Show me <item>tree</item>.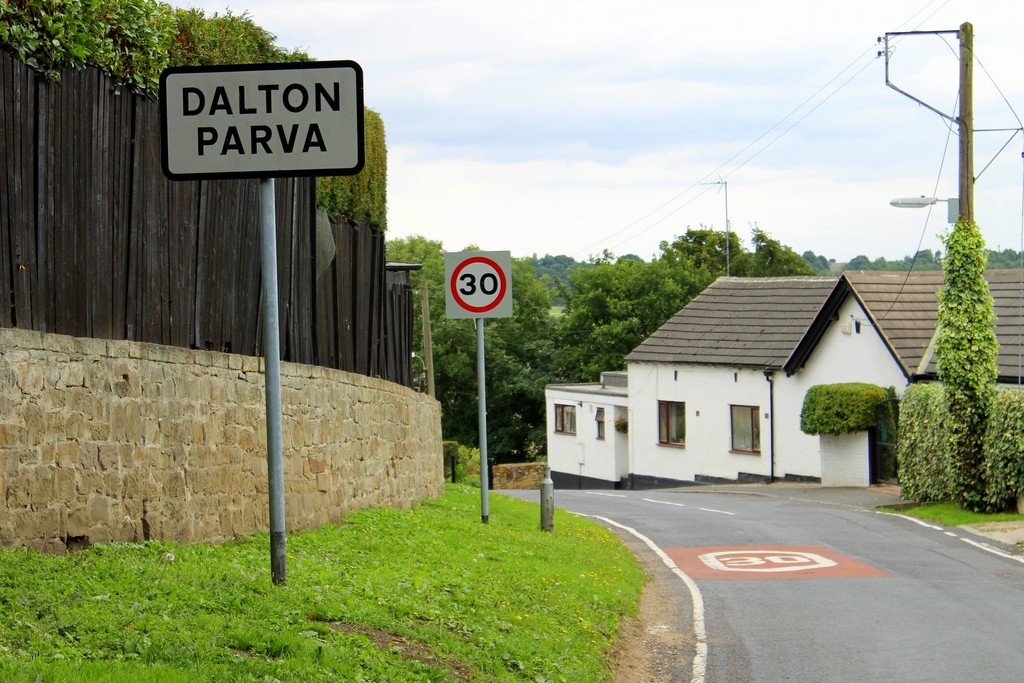
<item>tree</item> is here: region(467, 259, 563, 449).
